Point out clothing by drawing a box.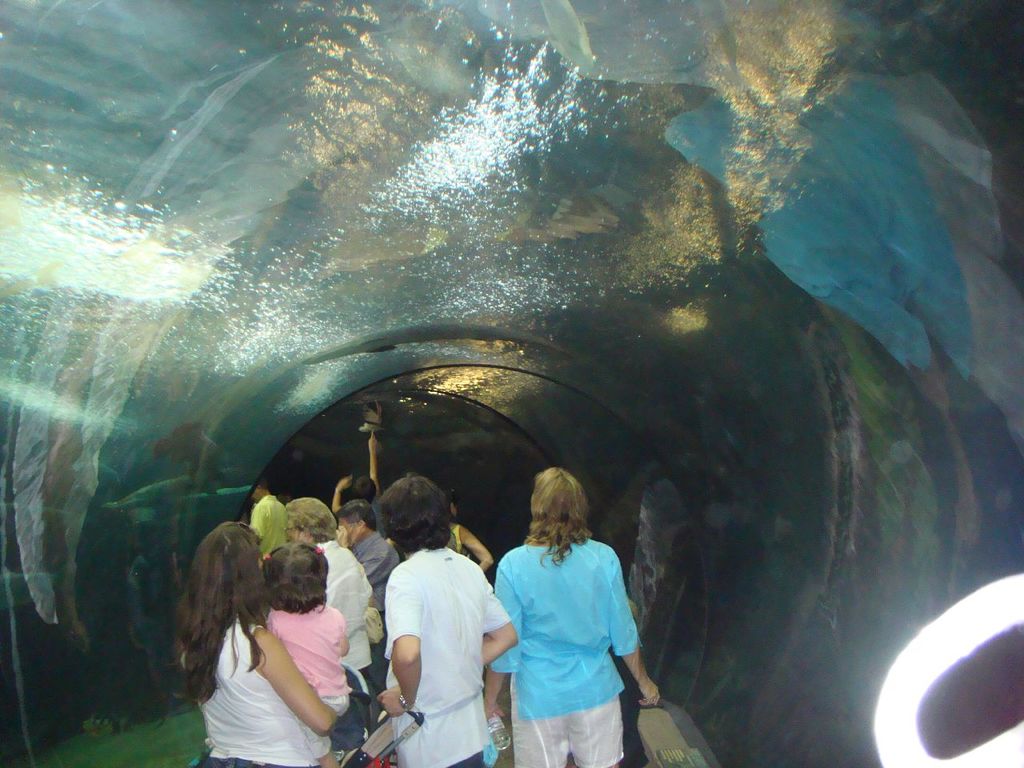
314:541:377:750.
